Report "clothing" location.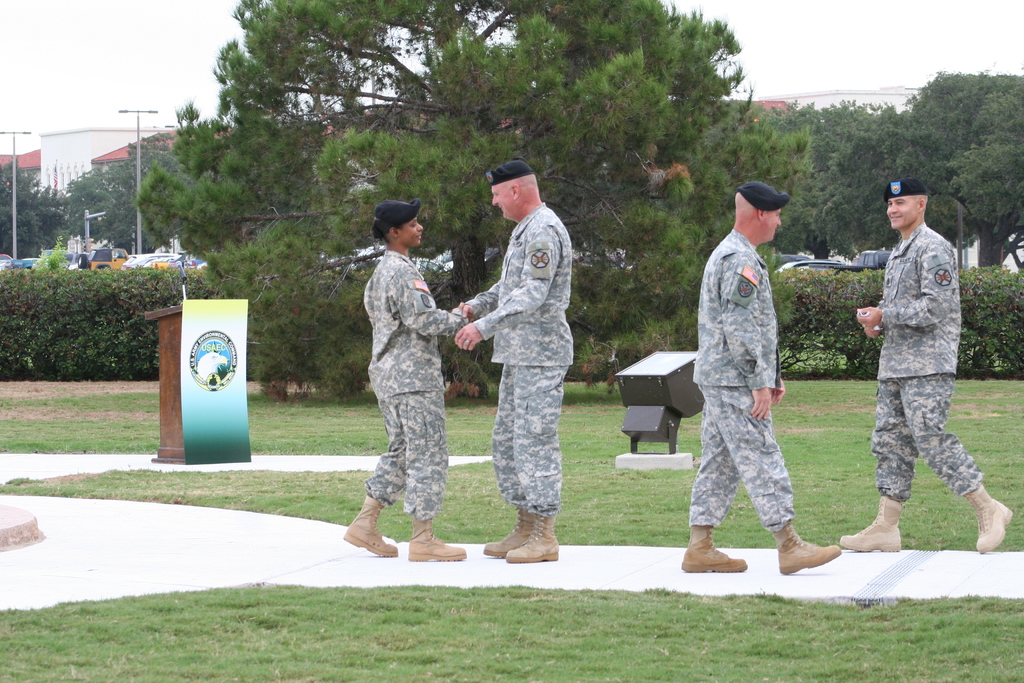
Report: Rect(463, 198, 581, 520).
